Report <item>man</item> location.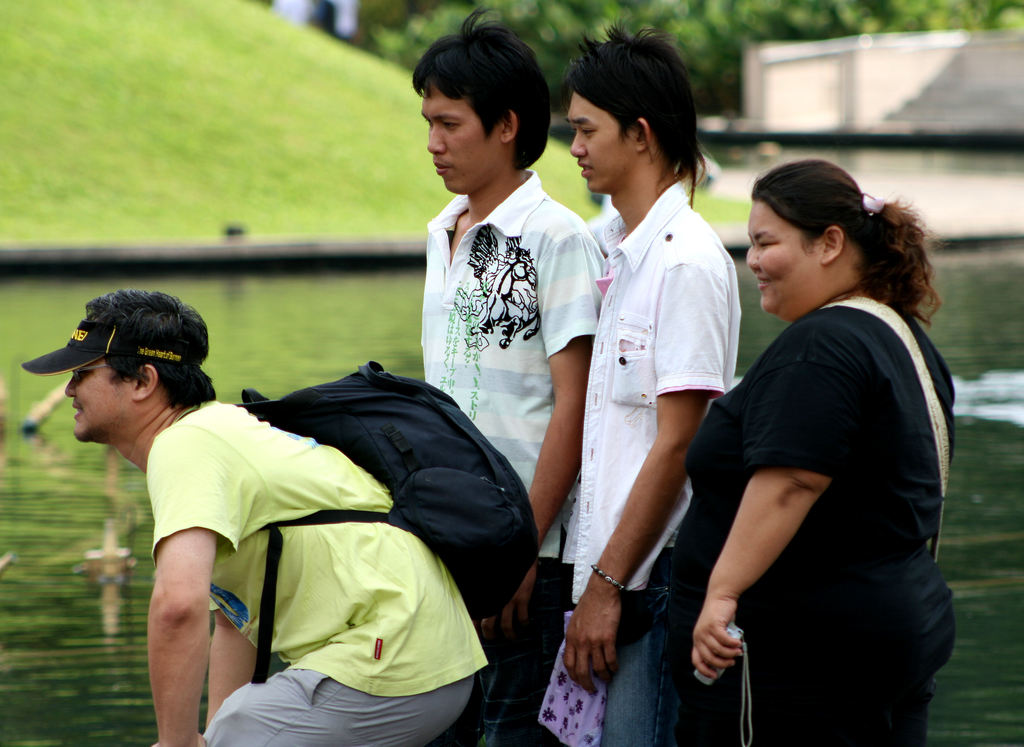
Report: crop(420, 10, 610, 746).
